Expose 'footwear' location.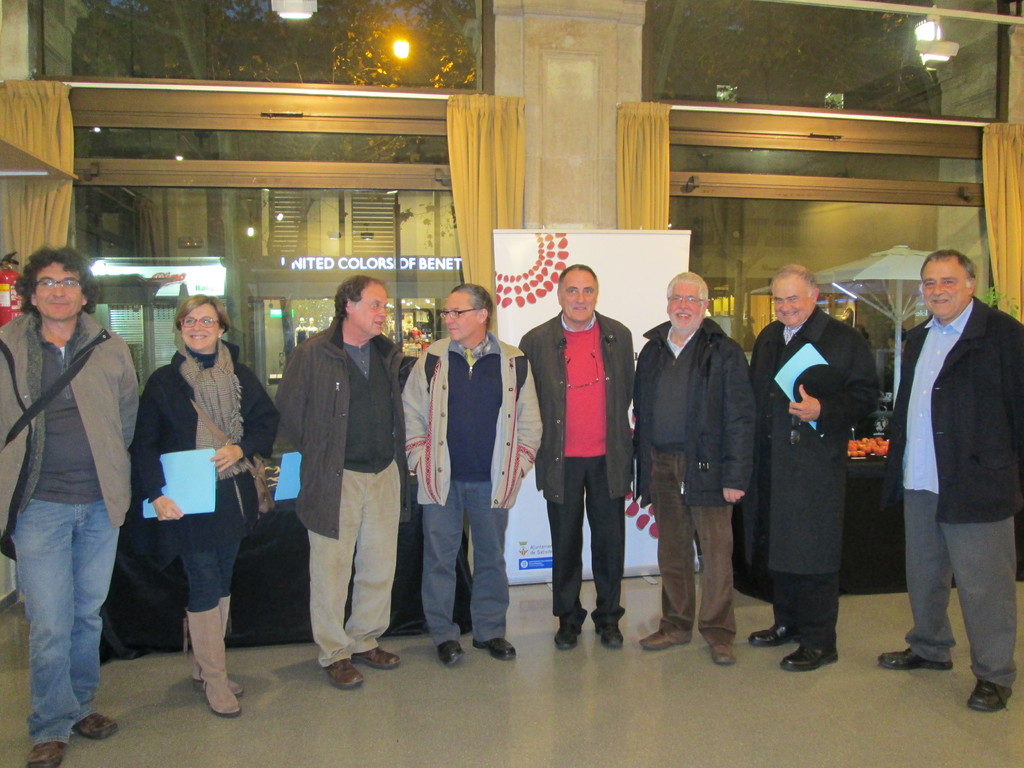
Exposed at rect(192, 672, 245, 696).
